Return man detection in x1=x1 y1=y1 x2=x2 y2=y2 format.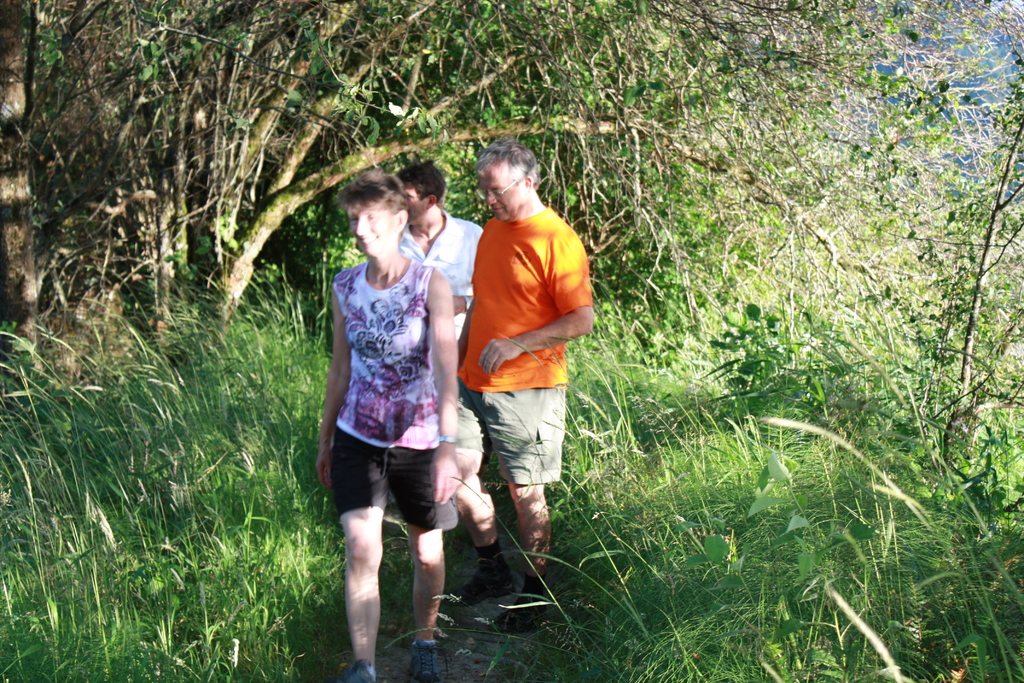
x1=399 y1=157 x2=484 y2=595.
